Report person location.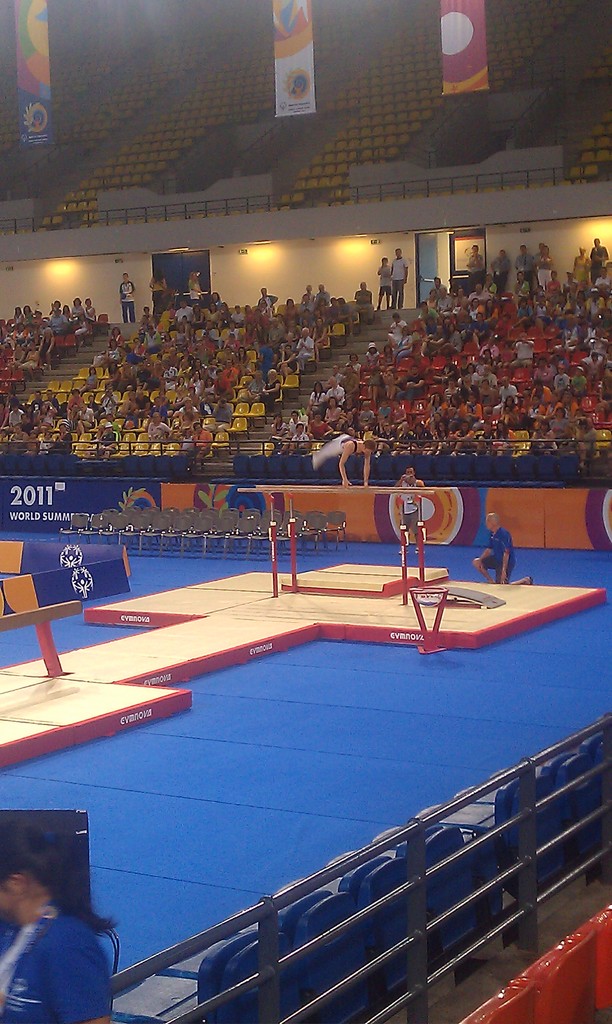
Report: x1=256, y1=284, x2=278, y2=310.
